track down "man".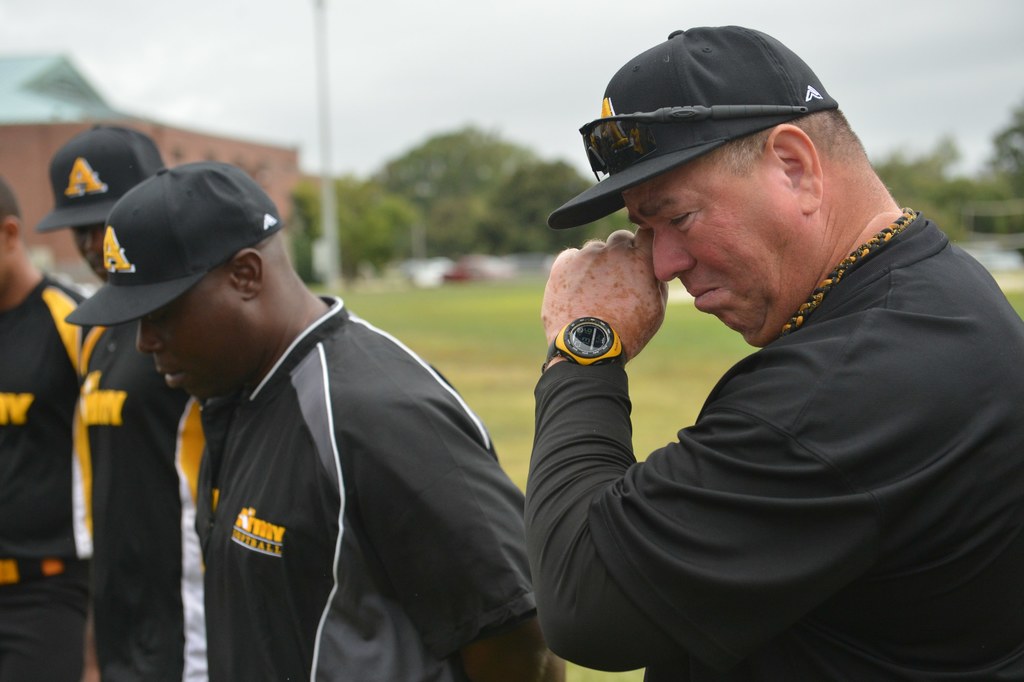
Tracked to l=33, t=131, r=225, b=681.
